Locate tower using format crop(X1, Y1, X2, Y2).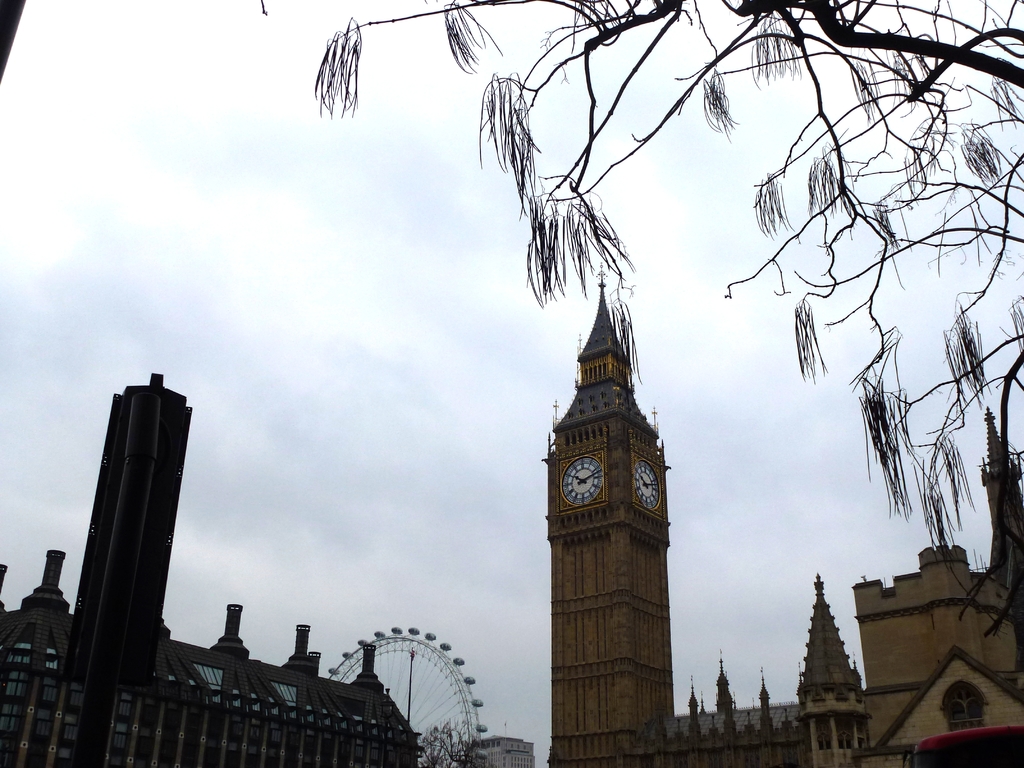
crop(979, 401, 1023, 596).
